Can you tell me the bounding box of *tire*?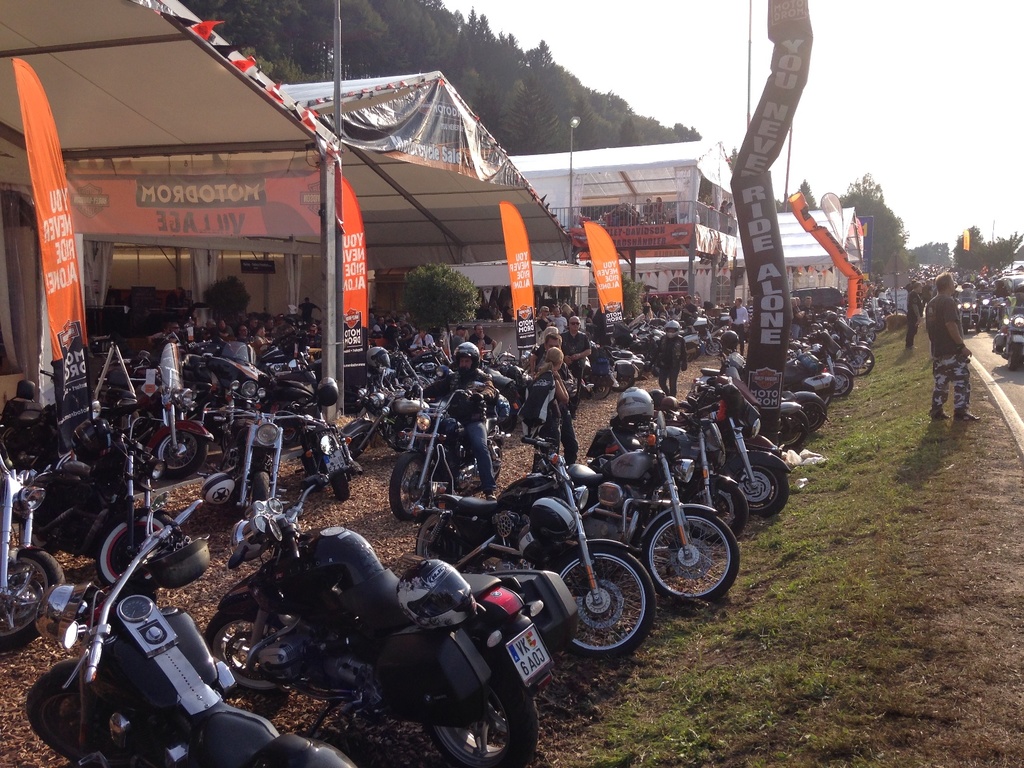
crop(429, 667, 540, 766).
